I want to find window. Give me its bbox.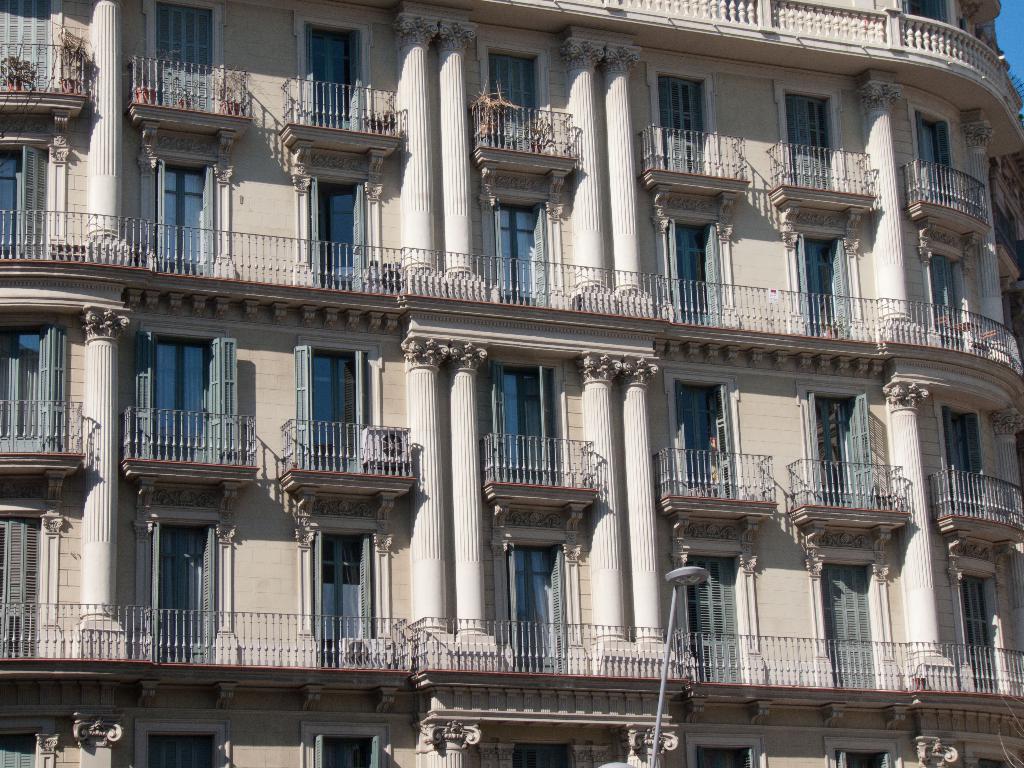
(944,404,993,505).
